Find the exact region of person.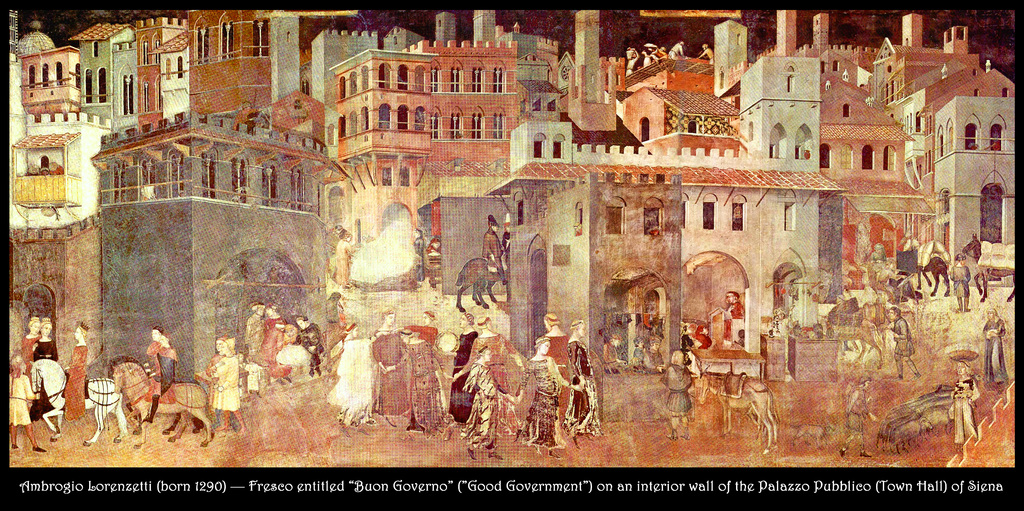
Exact region: rect(867, 243, 887, 265).
